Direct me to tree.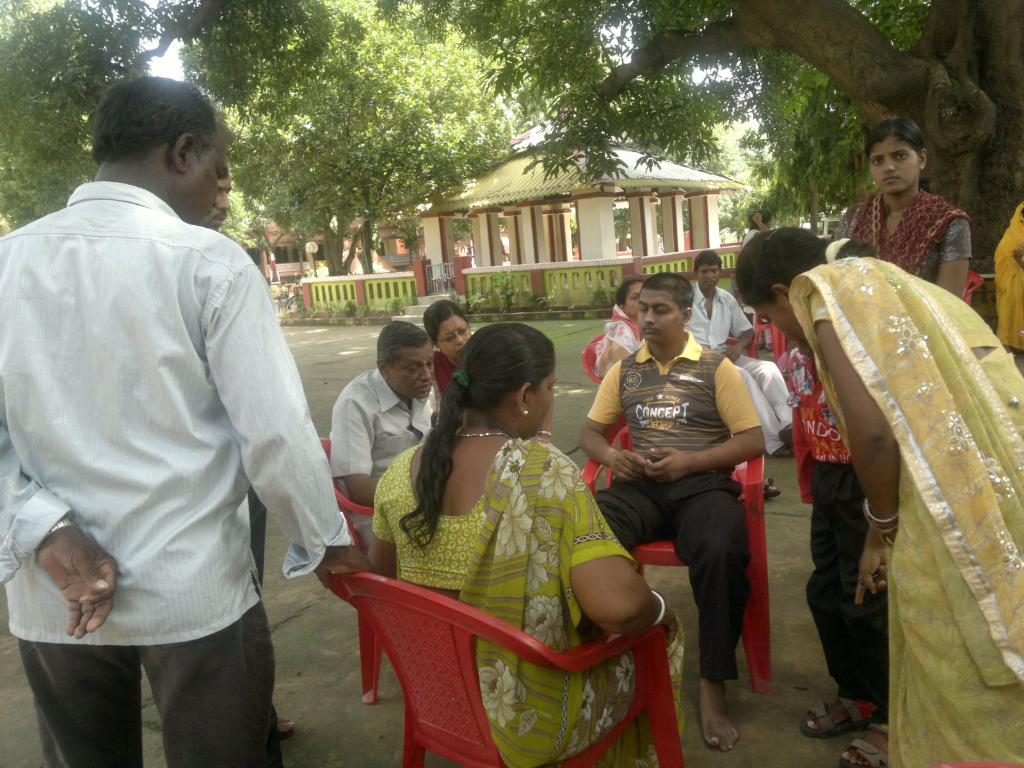
Direction: pyautogui.locateOnScreen(185, 0, 535, 274).
